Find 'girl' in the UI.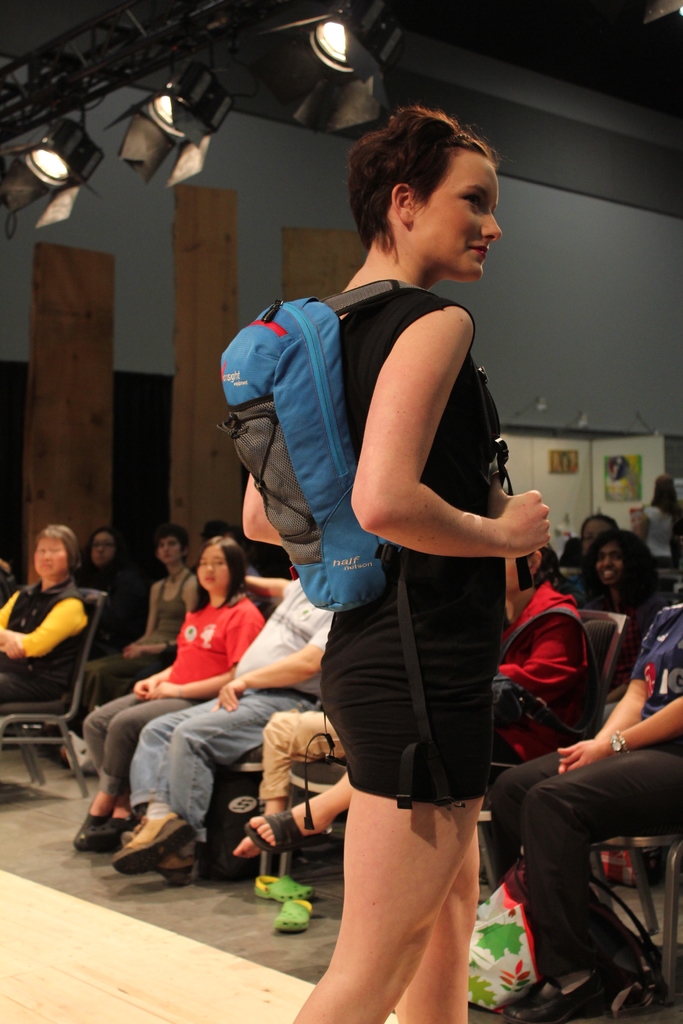
UI element at <bbox>71, 533, 261, 851</bbox>.
